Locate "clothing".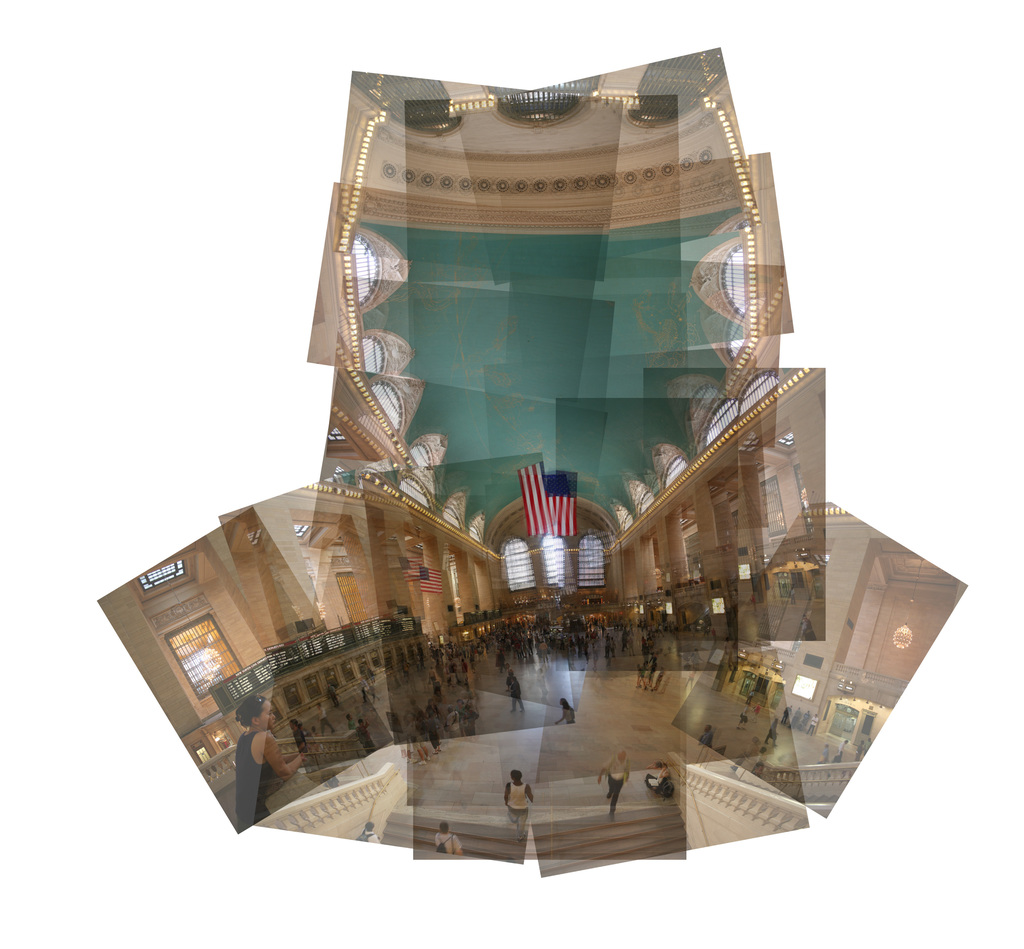
Bounding box: Rect(744, 690, 754, 703).
